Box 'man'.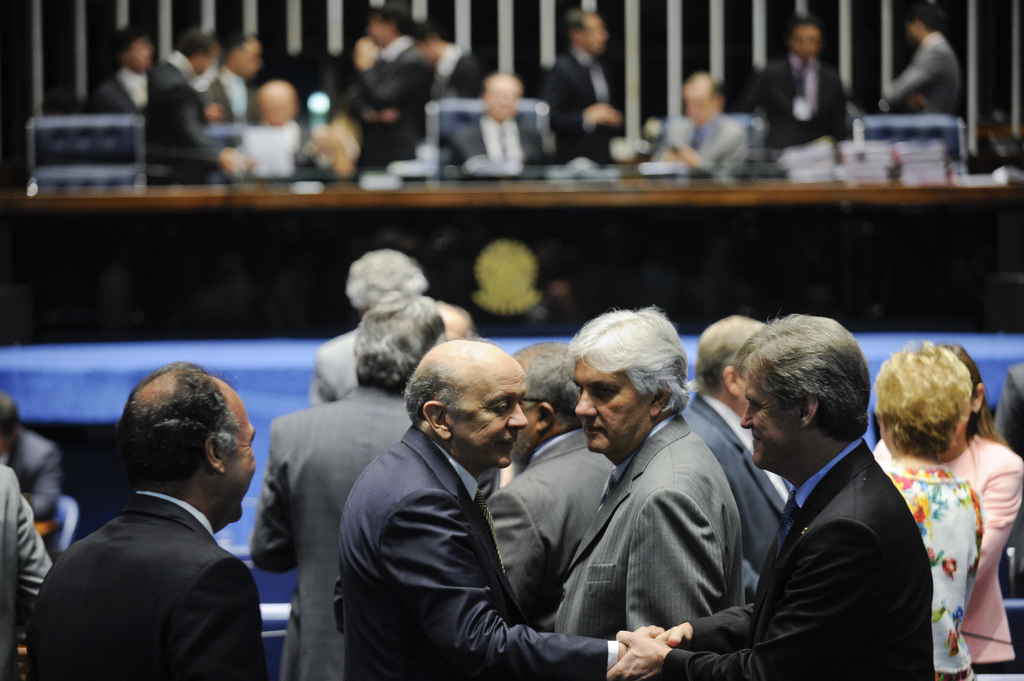
{"left": 741, "top": 12, "right": 846, "bottom": 145}.
